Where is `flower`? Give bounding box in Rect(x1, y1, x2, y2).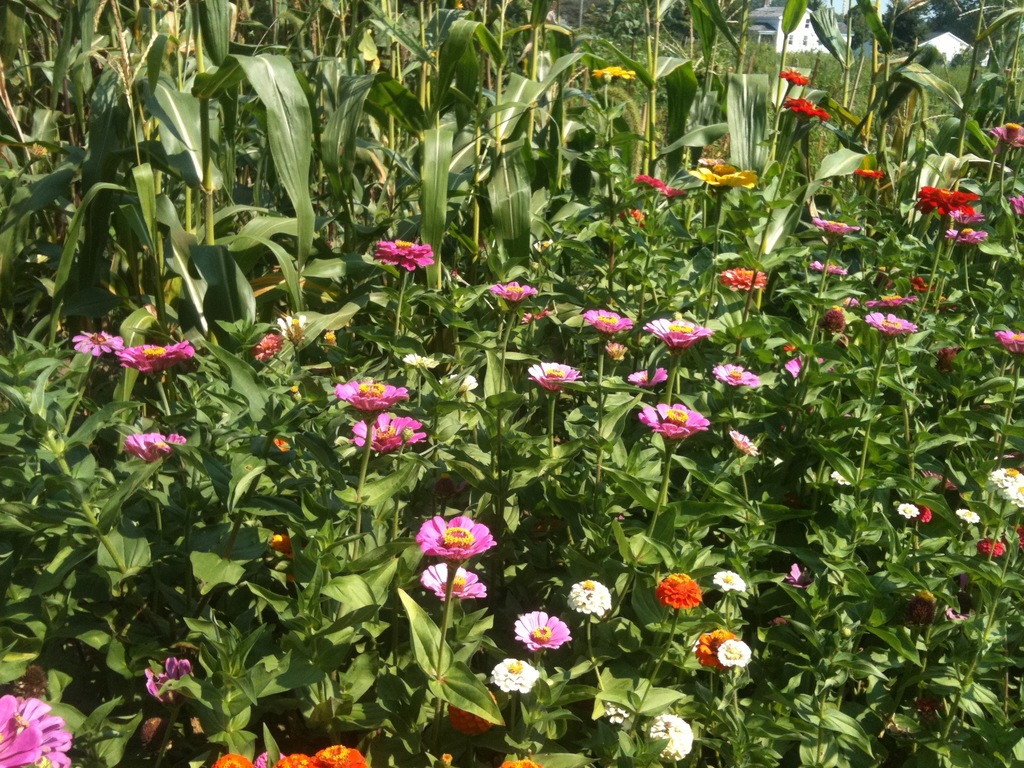
Rect(371, 238, 433, 275).
